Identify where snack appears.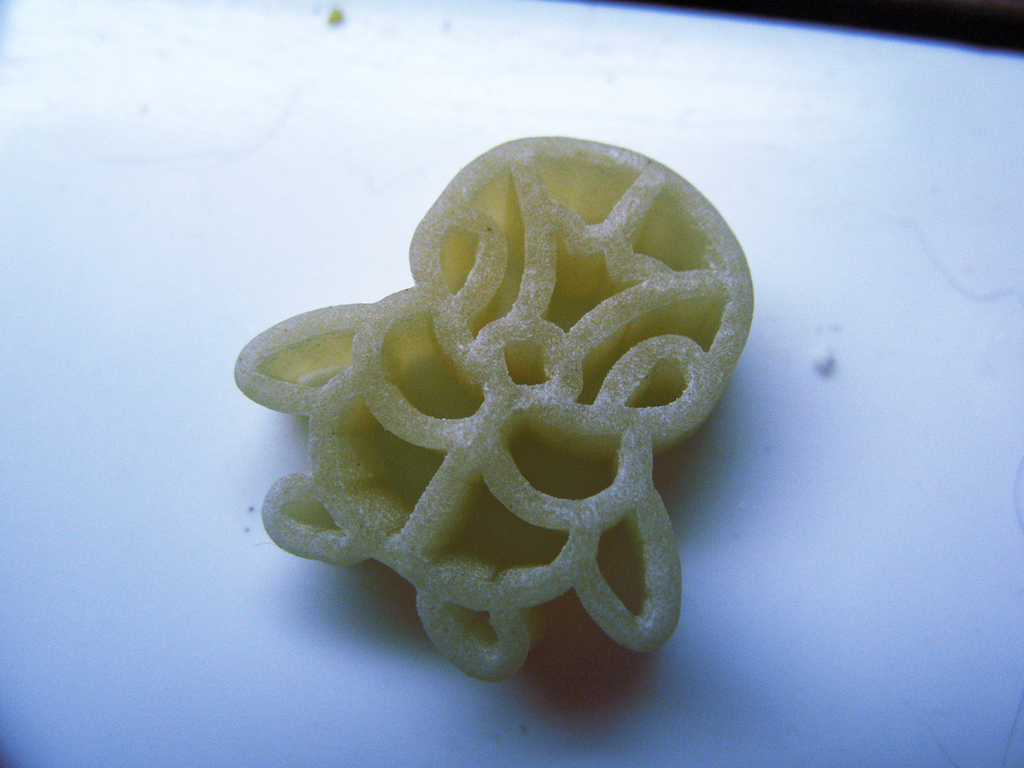
Appears at detection(234, 130, 773, 689).
